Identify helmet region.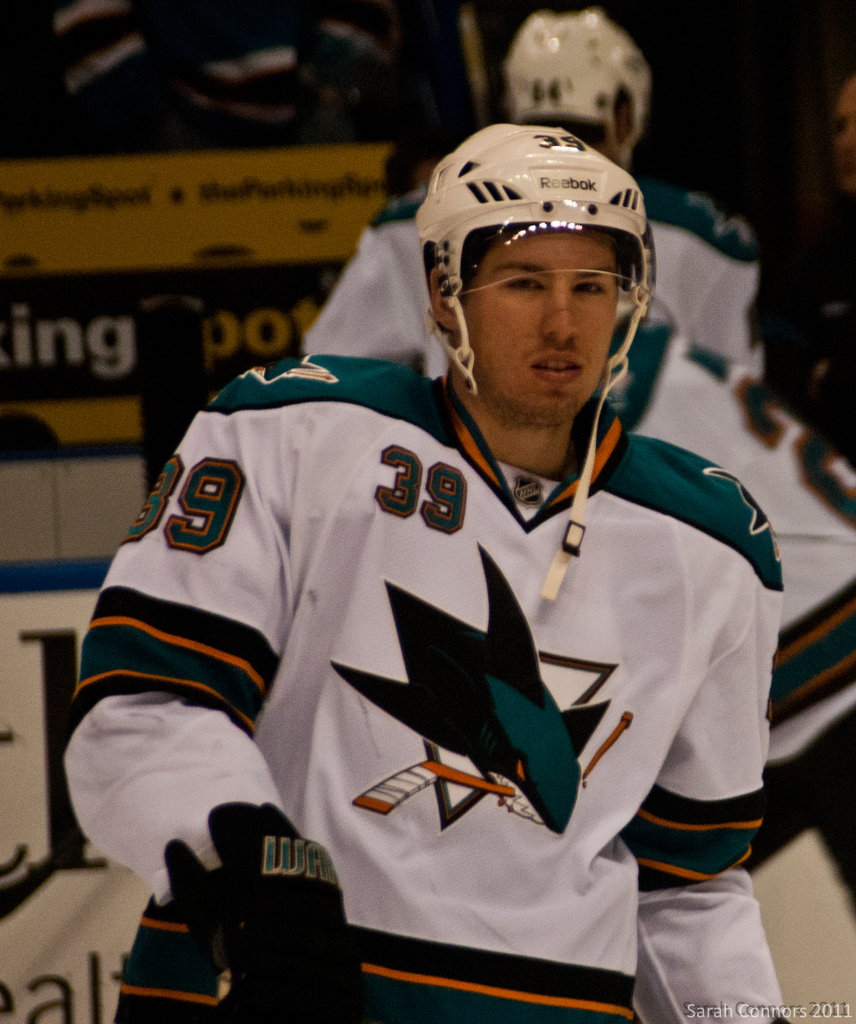
Region: (x1=438, y1=179, x2=665, y2=451).
